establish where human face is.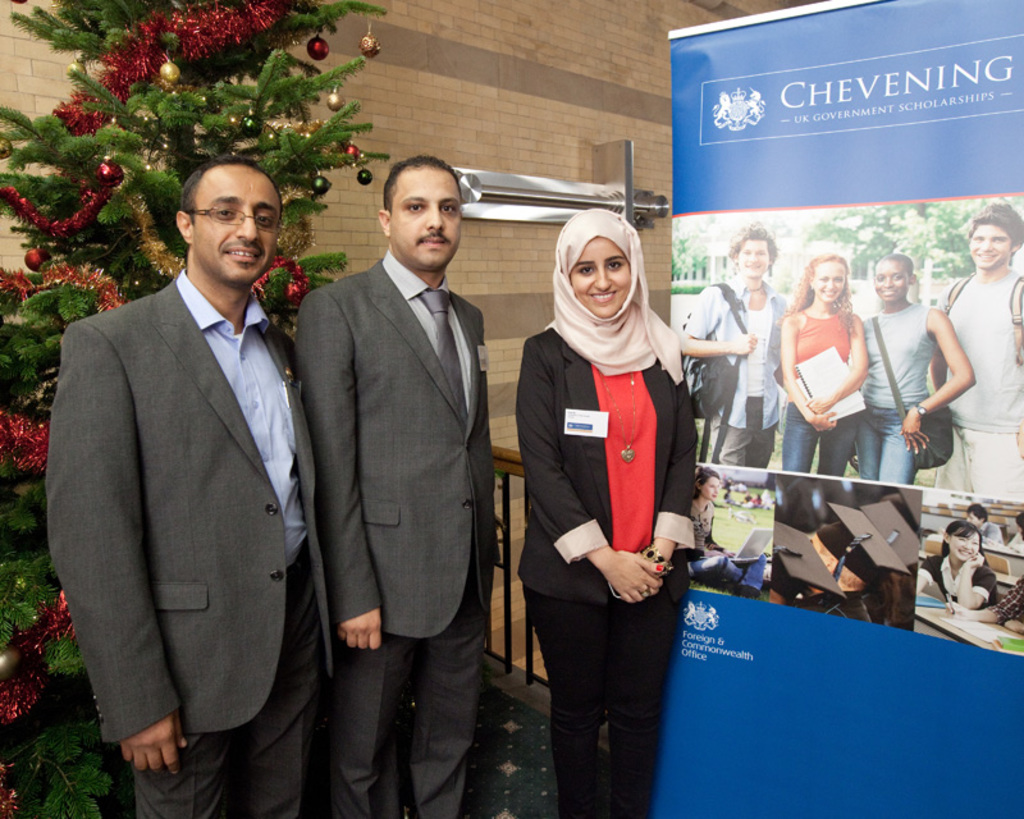
Established at Rect(874, 260, 913, 298).
